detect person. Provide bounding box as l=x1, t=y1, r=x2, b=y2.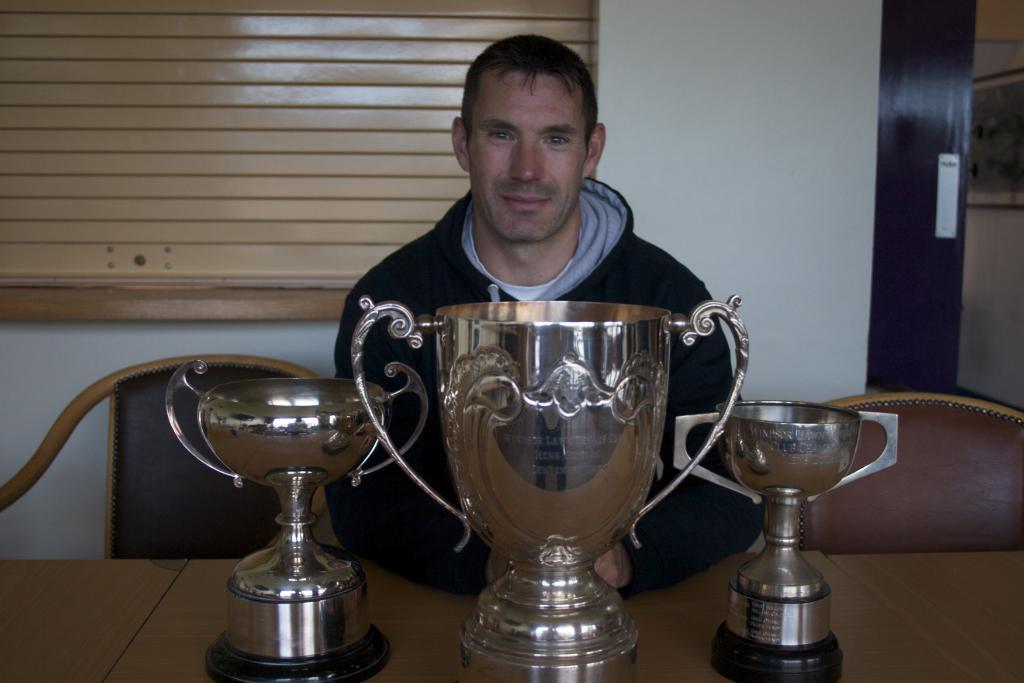
l=328, t=35, r=769, b=605.
